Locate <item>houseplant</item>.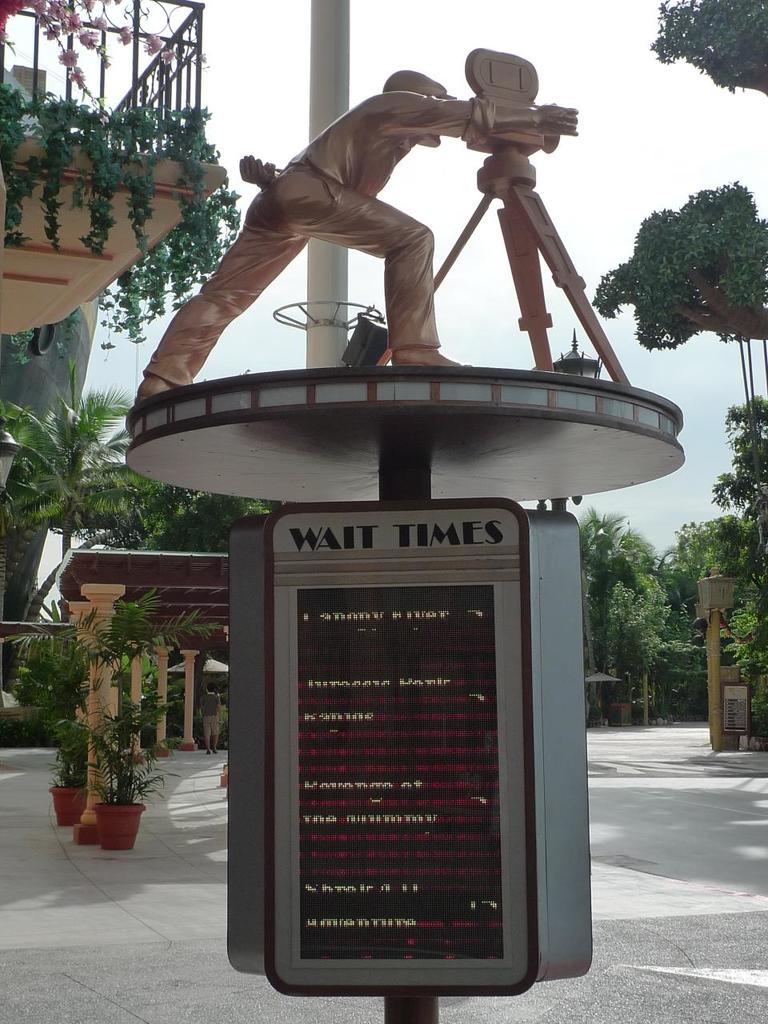
Bounding box: bbox=(40, 719, 93, 827).
